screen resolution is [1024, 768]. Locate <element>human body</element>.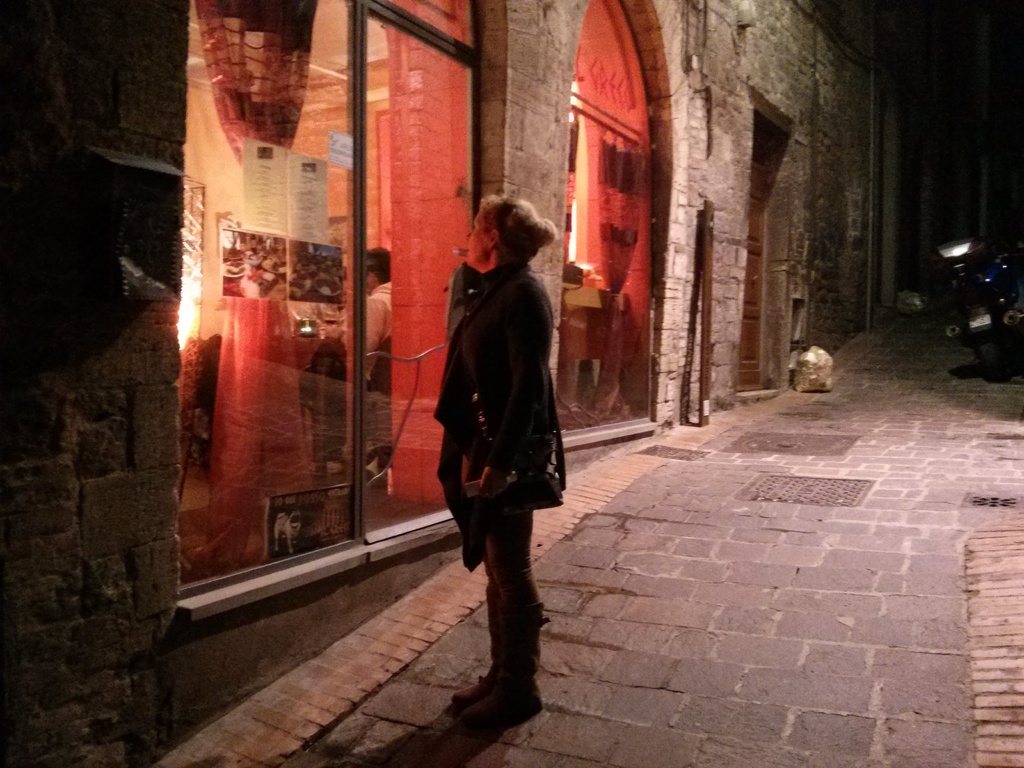
x1=349, y1=246, x2=390, y2=445.
